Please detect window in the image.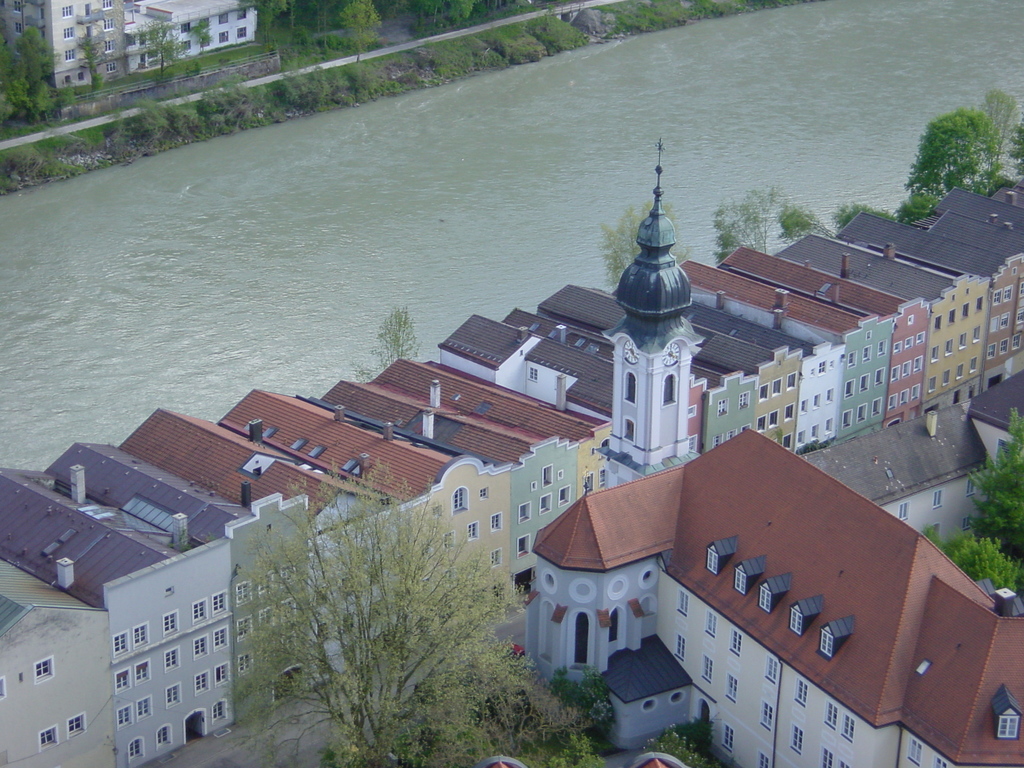
721 723 737 749.
